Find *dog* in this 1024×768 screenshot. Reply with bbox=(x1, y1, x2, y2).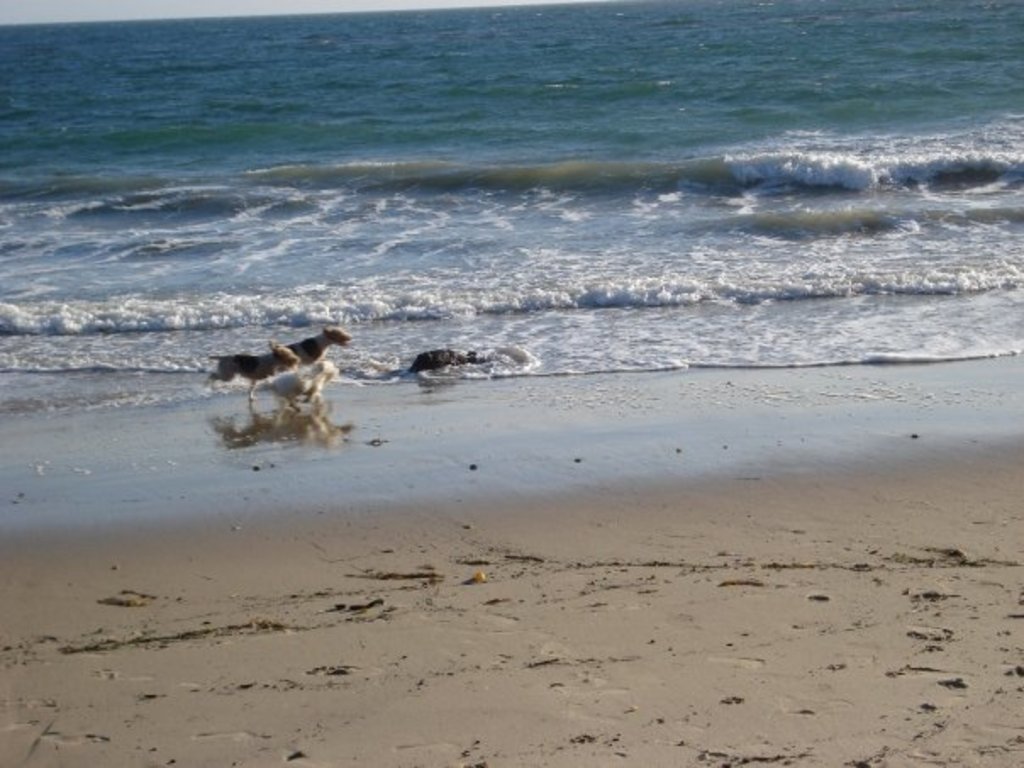
bbox=(268, 354, 337, 405).
